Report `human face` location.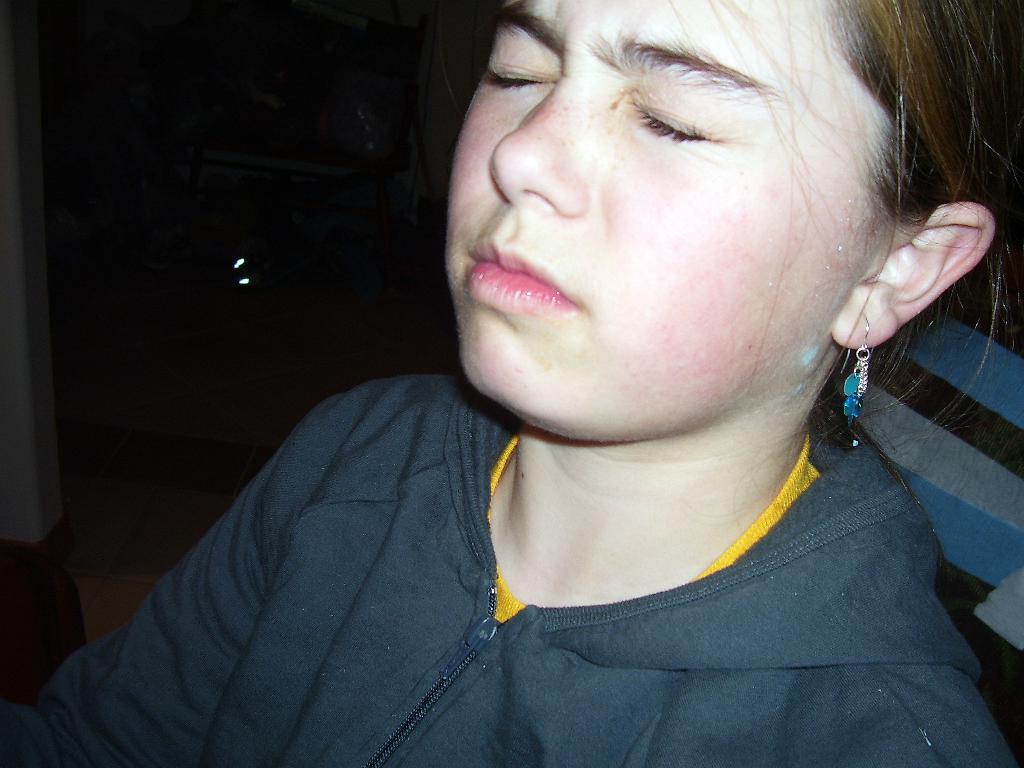
Report: 436,9,906,467.
